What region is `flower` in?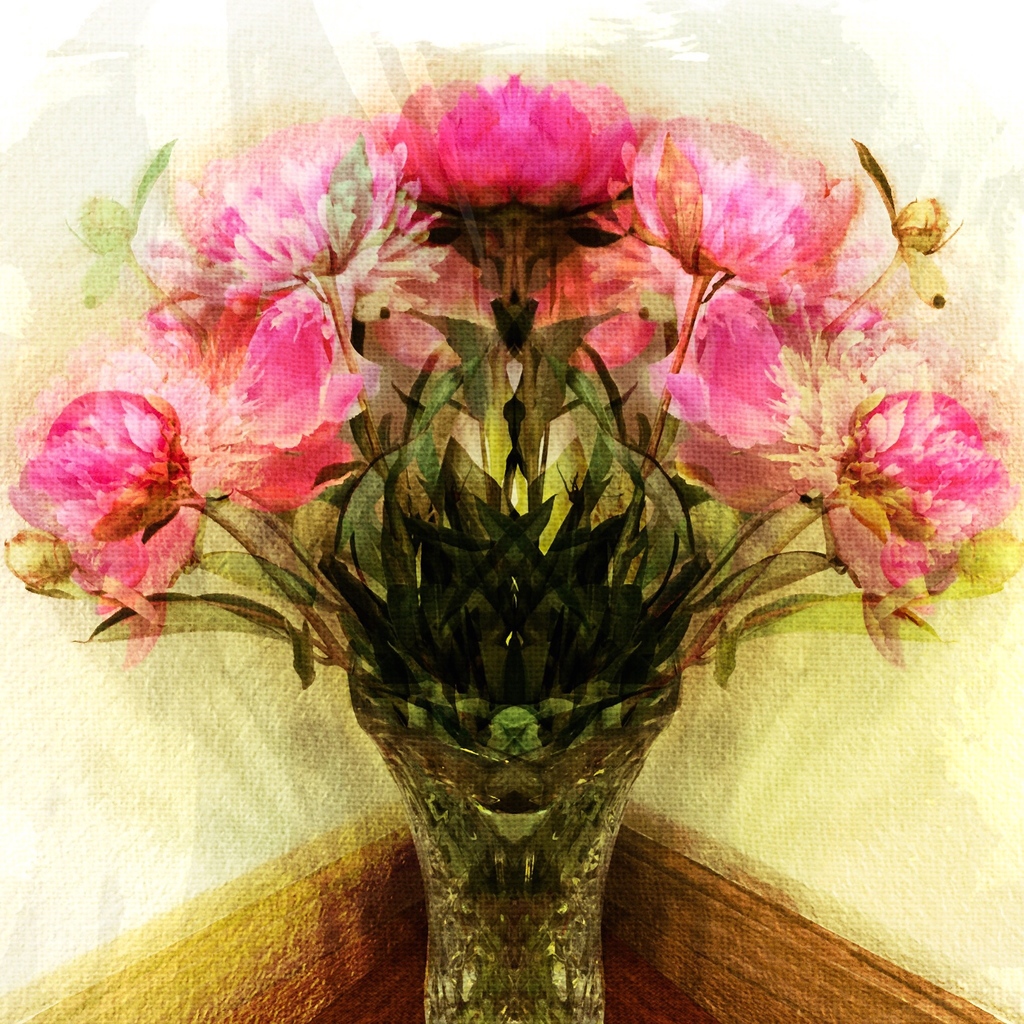
rect(808, 356, 1003, 632).
